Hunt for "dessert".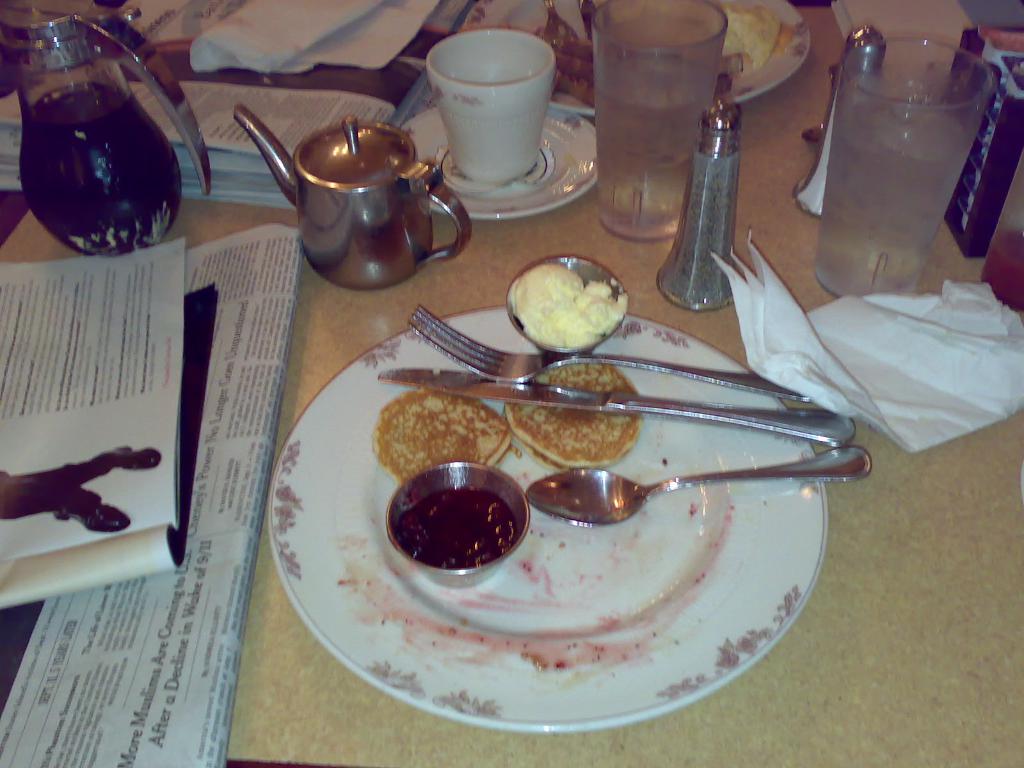
Hunted down at BBox(378, 383, 510, 476).
